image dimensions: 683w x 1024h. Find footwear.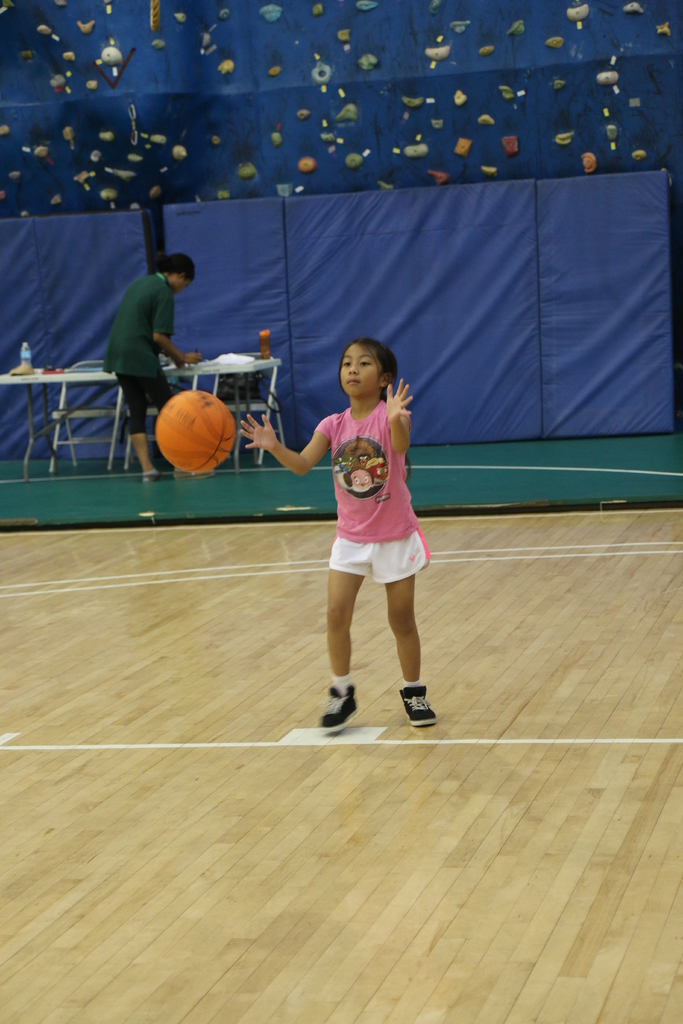
{"x1": 399, "y1": 687, "x2": 437, "y2": 725}.
